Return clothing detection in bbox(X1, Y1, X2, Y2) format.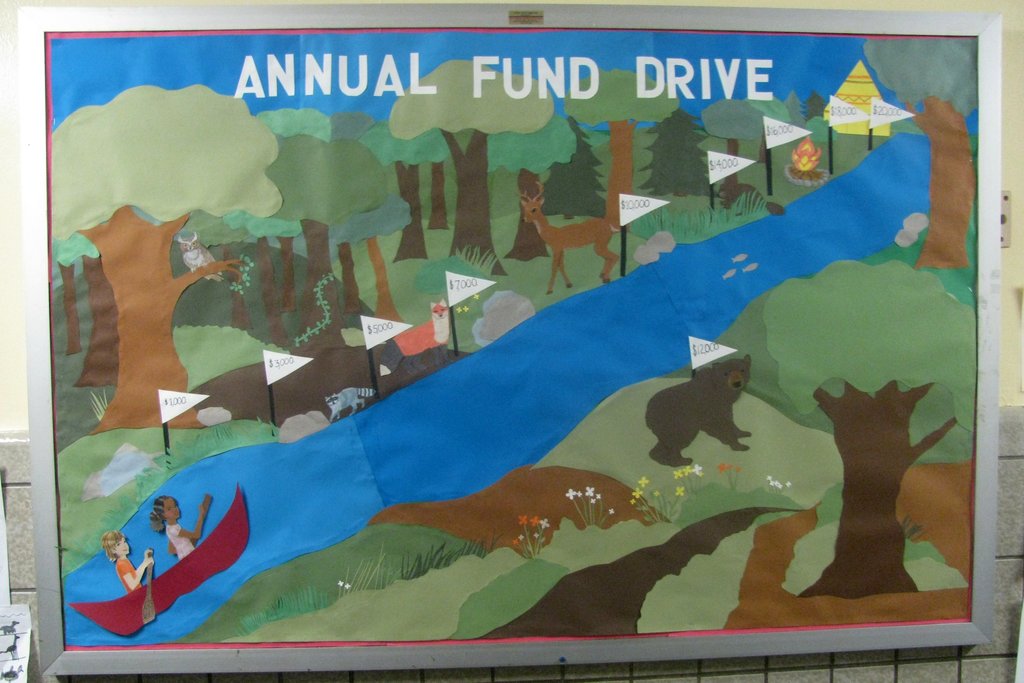
bbox(115, 559, 140, 593).
